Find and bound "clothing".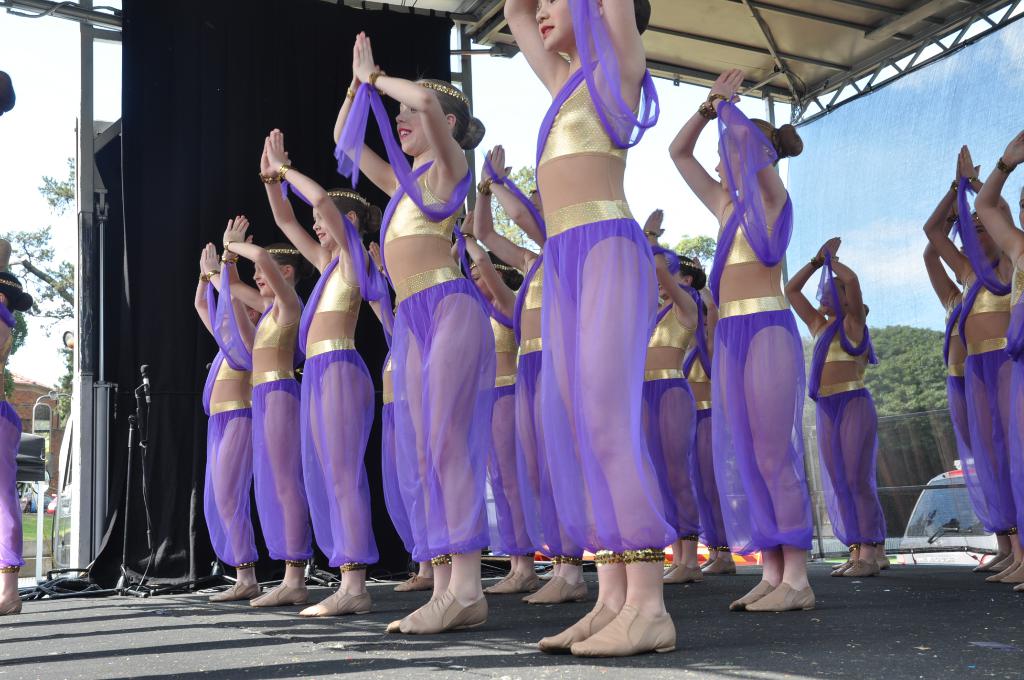
Bound: Rect(1006, 257, 1023, 526).
